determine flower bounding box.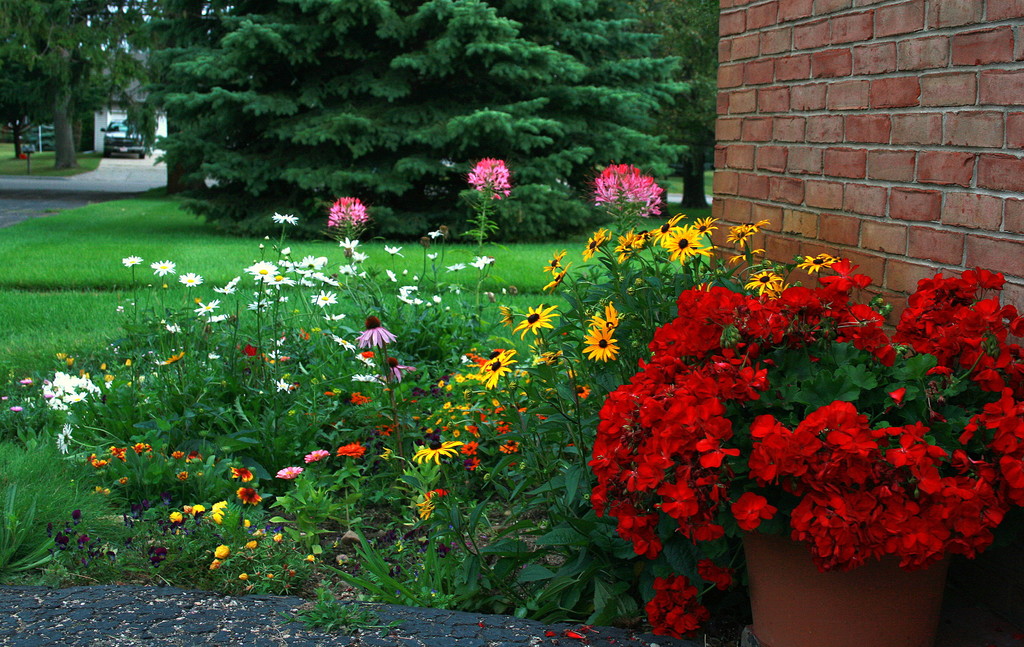
Determined: locate(122, 253, 145, 273).
